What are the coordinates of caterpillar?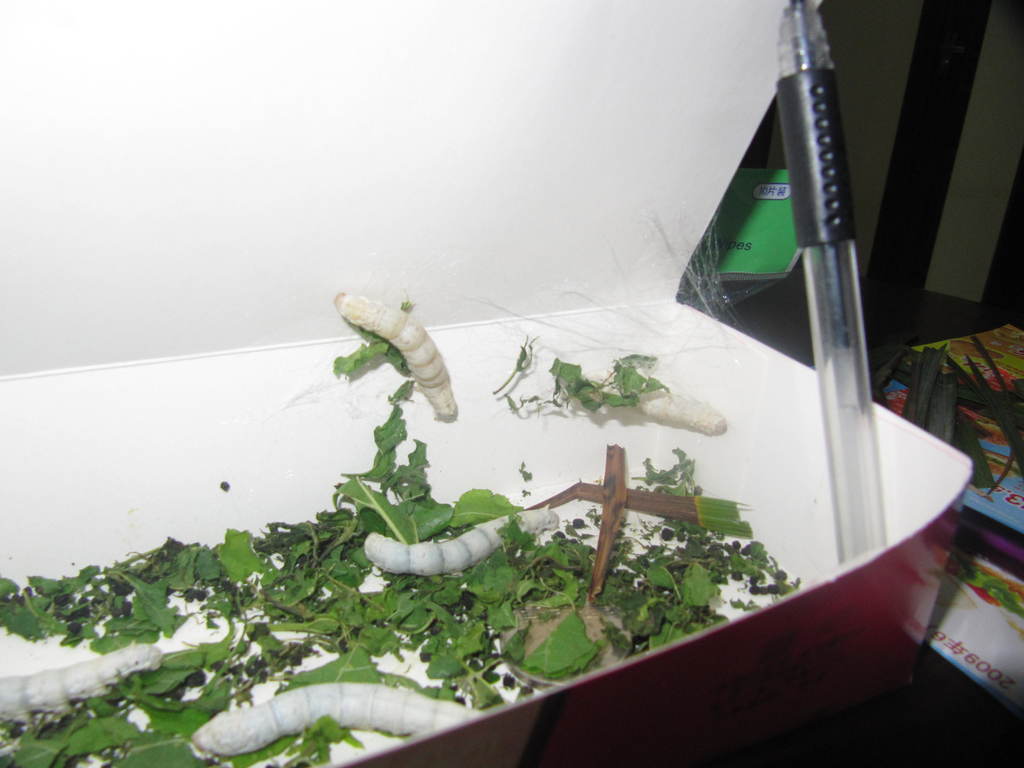
(x1=628, y1=381, x2=728, y2=436).
